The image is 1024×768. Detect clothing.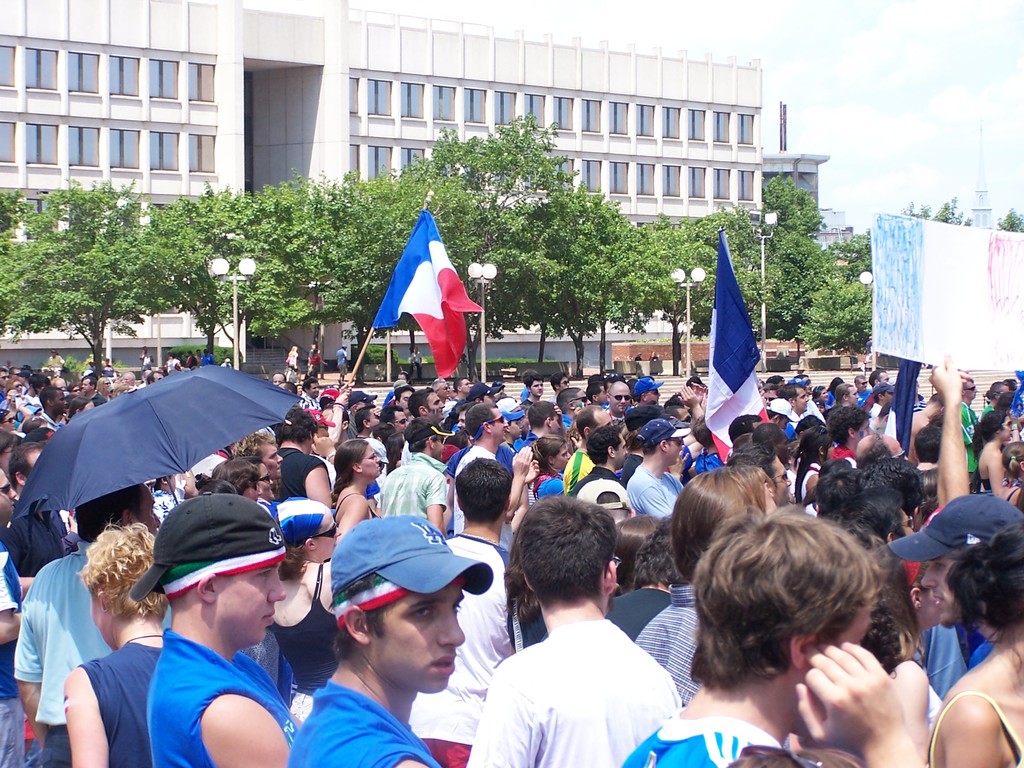
Detection: 199 353 214 366.
